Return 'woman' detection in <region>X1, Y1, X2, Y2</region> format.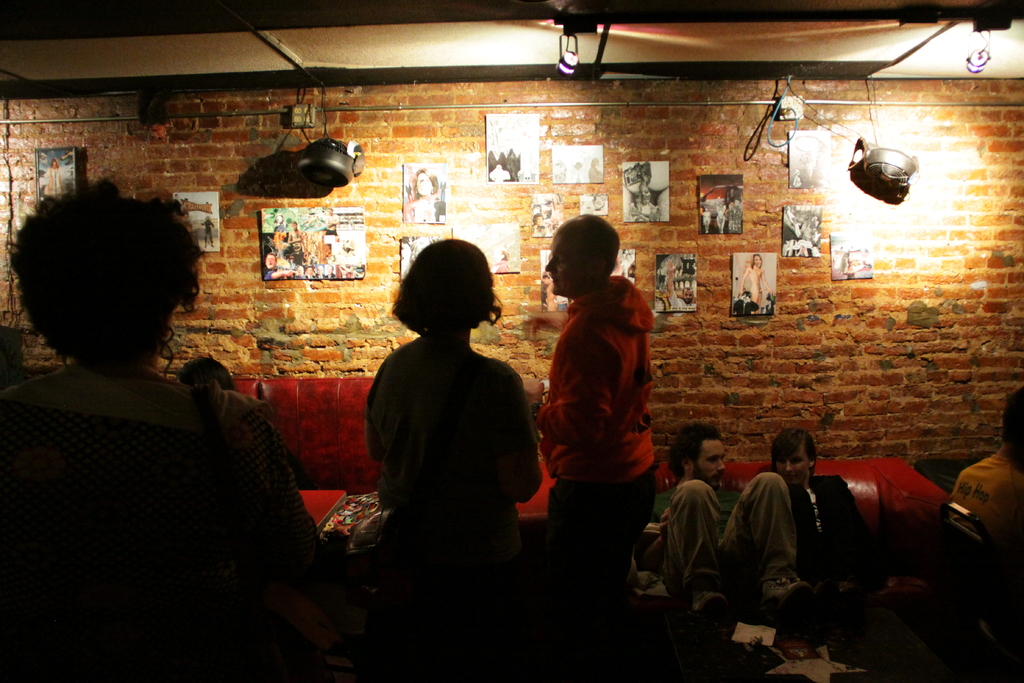
<region>363, 238, 538, 682</region>.
